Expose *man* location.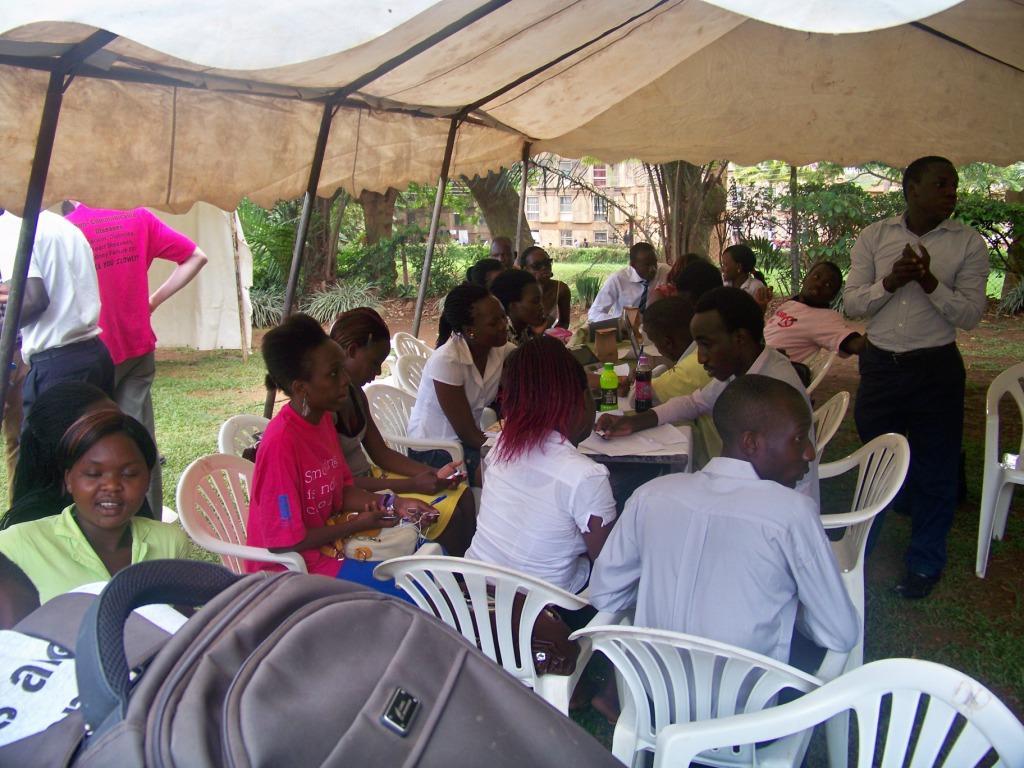
Exposed at Rect(76, 173, 244, 543).
